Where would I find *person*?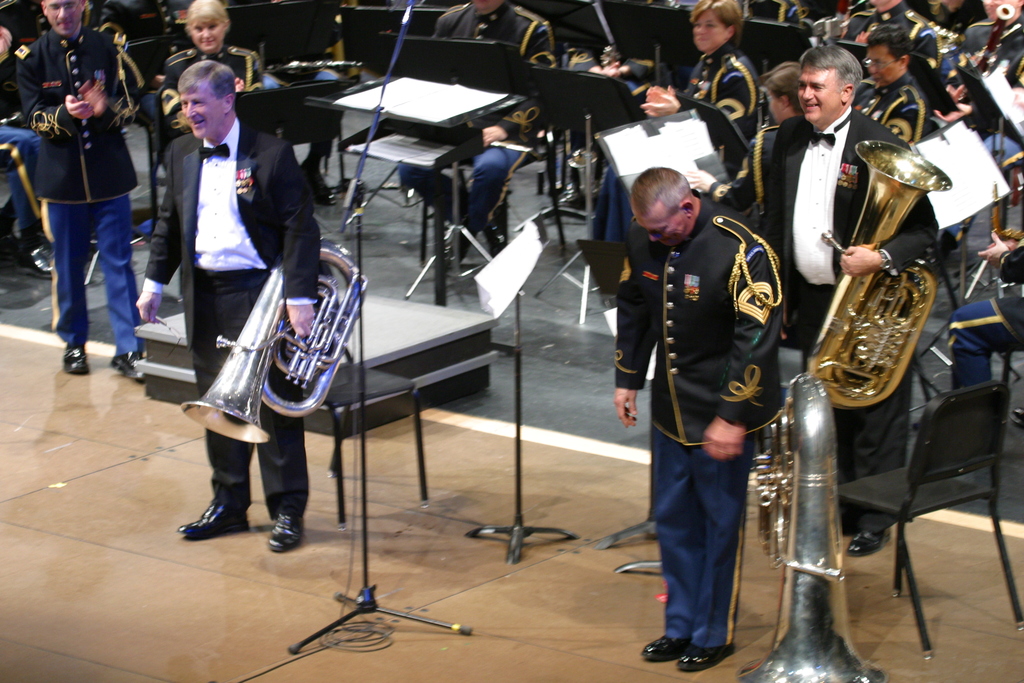
At l=953, t=247, r=1023, b=383.
